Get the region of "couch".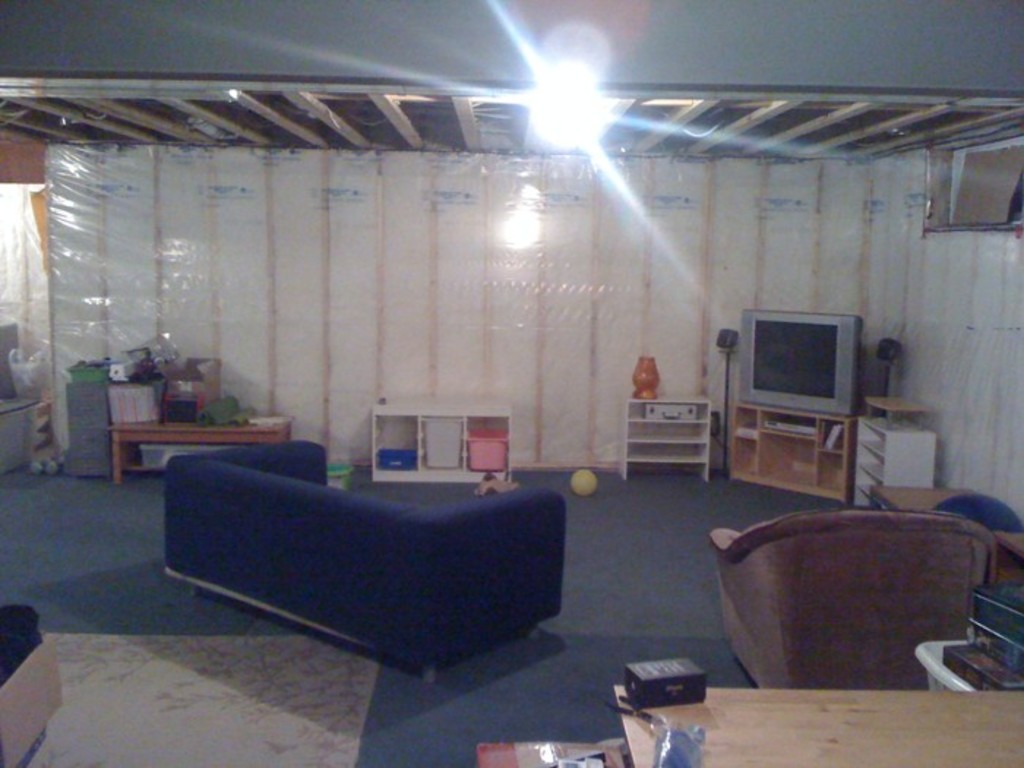
(167,442,566,685).
